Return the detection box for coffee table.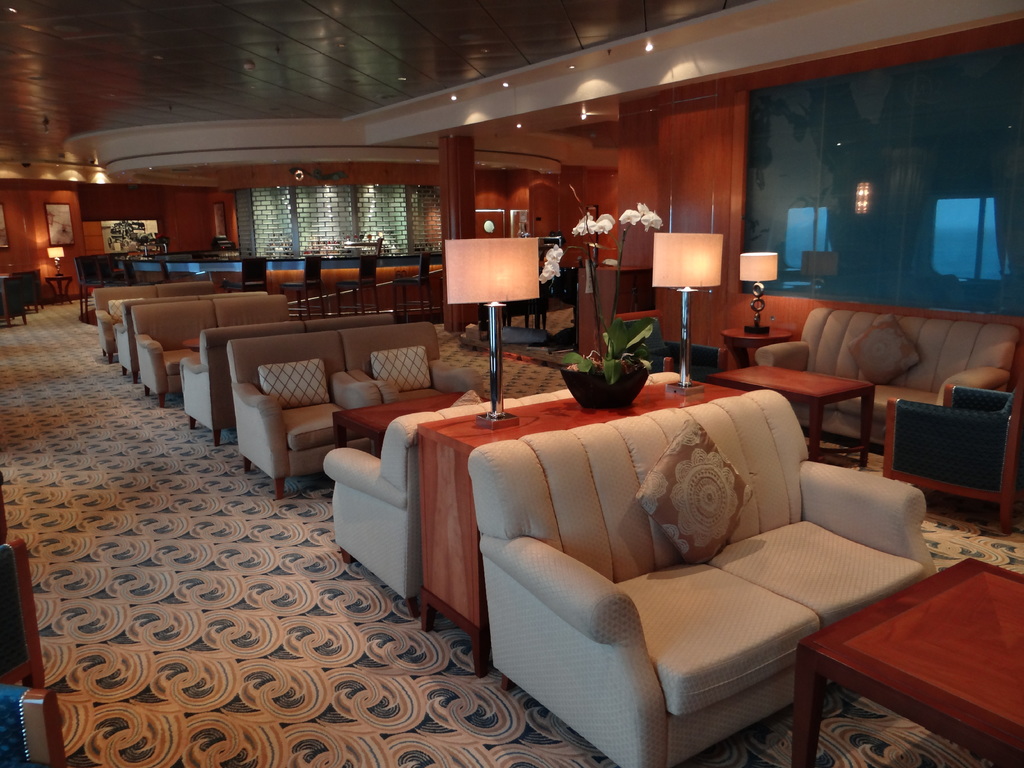
(left=186, top=333, right=199, bottom=346).
